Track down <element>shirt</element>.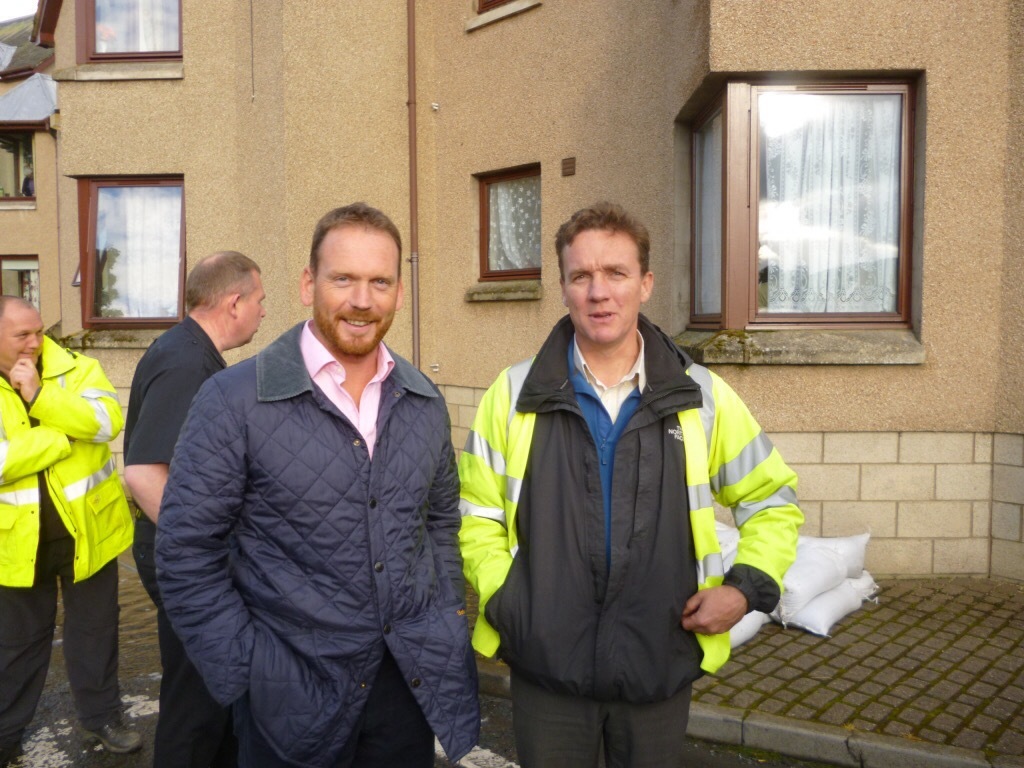
Tracked to bbox=[572, 333, 647, 424].
